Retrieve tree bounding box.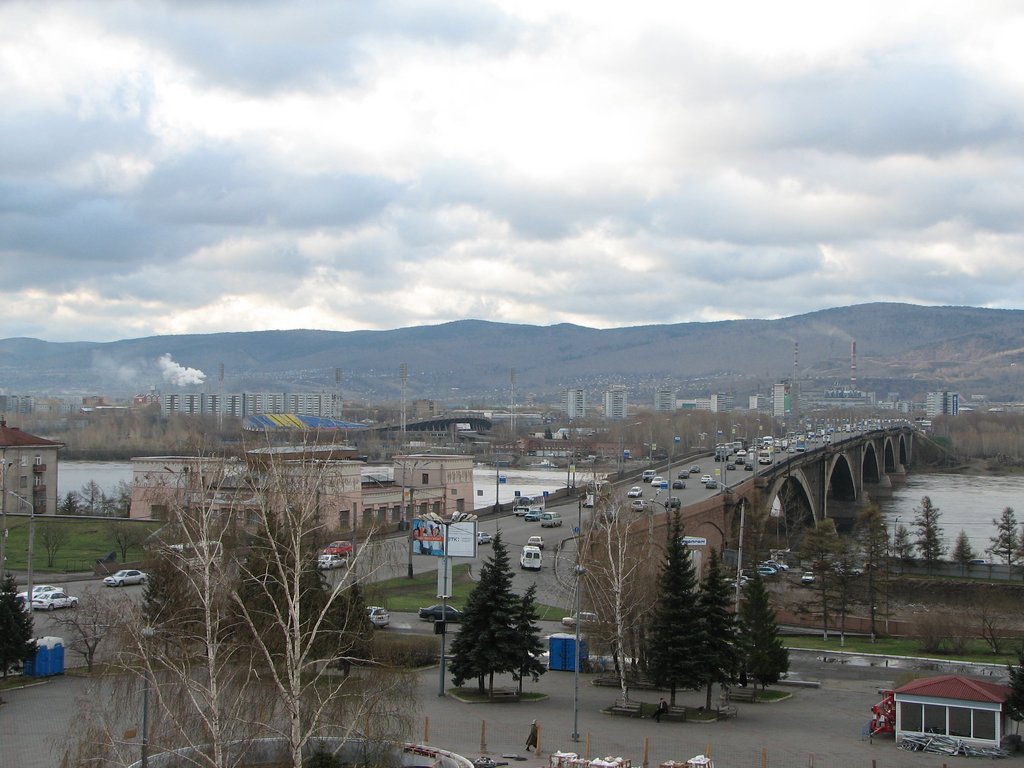
Bounding box: 223,387,419,767.
